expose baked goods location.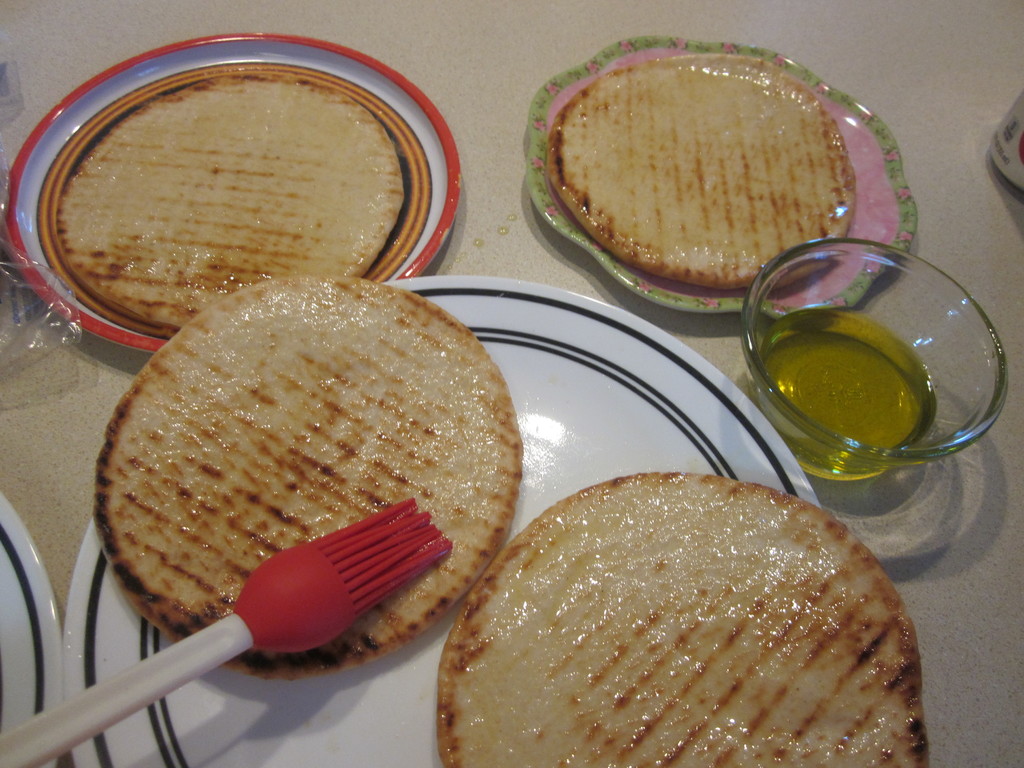
Exposed at pyautogui.locateOnScreen(92, 278, 507, 673).
